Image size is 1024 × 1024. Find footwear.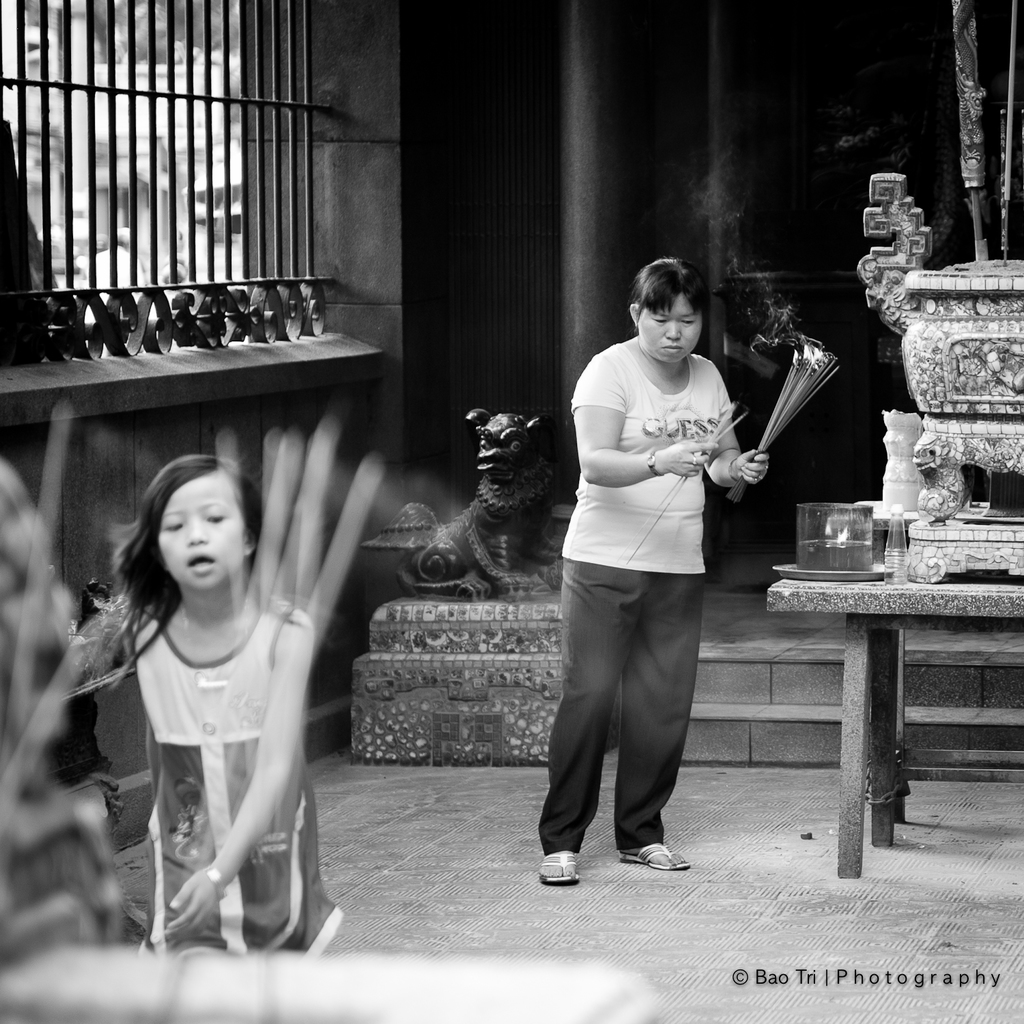
541 854 578 883.
